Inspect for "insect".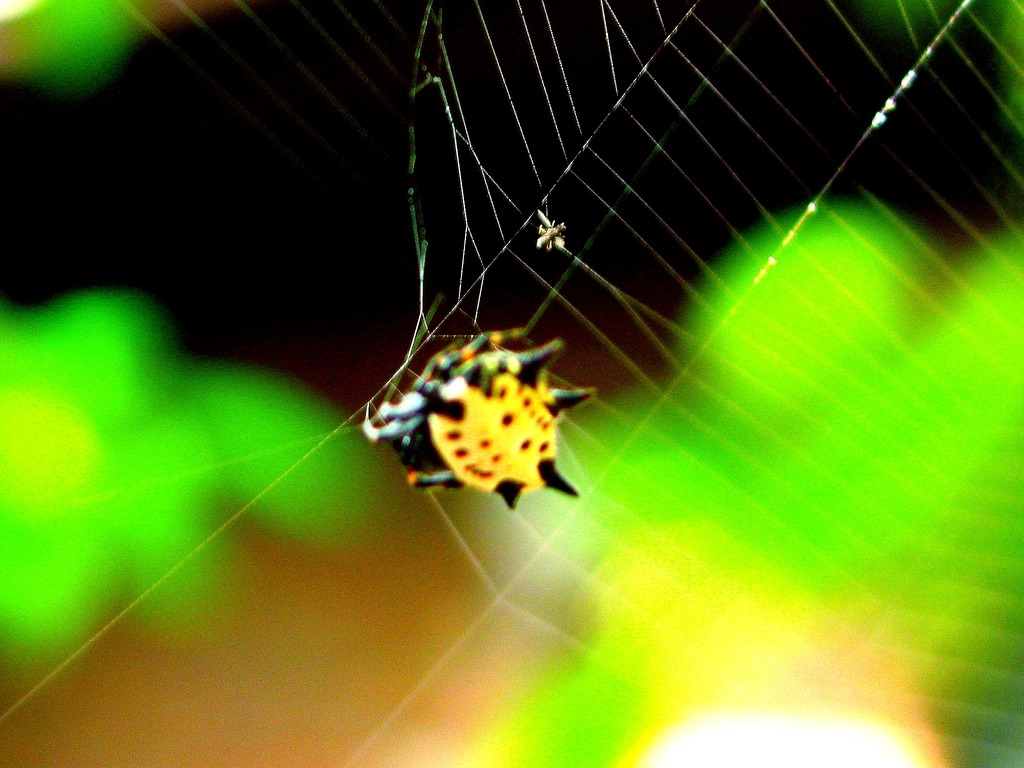
Inspection: [364,331,599,511].
